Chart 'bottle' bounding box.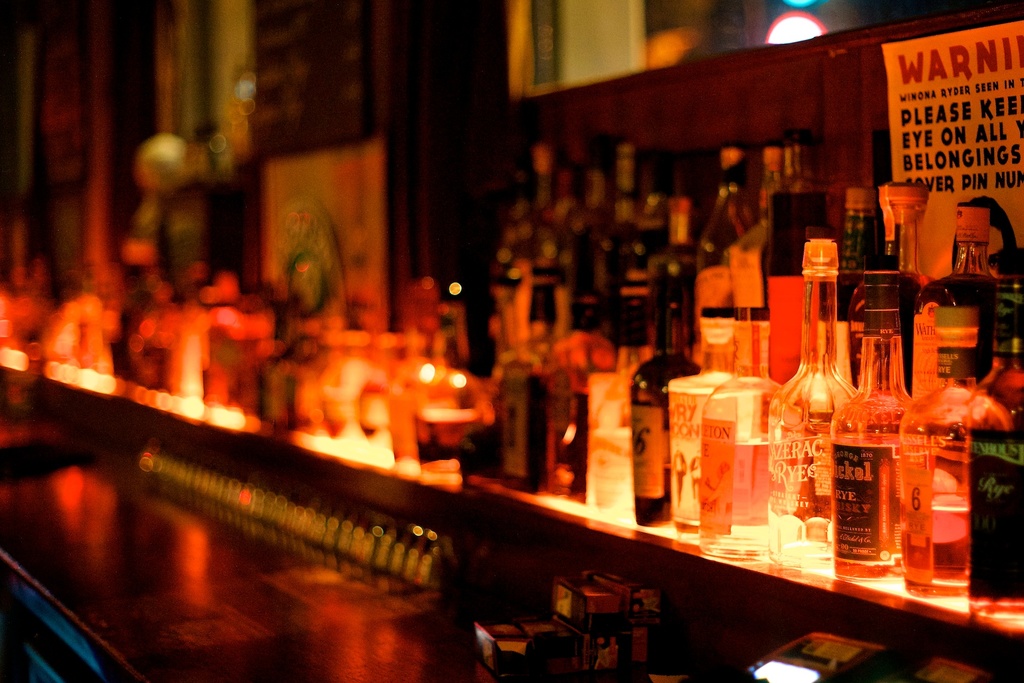
Charted: l=830, t=270, r=917, b=579.
